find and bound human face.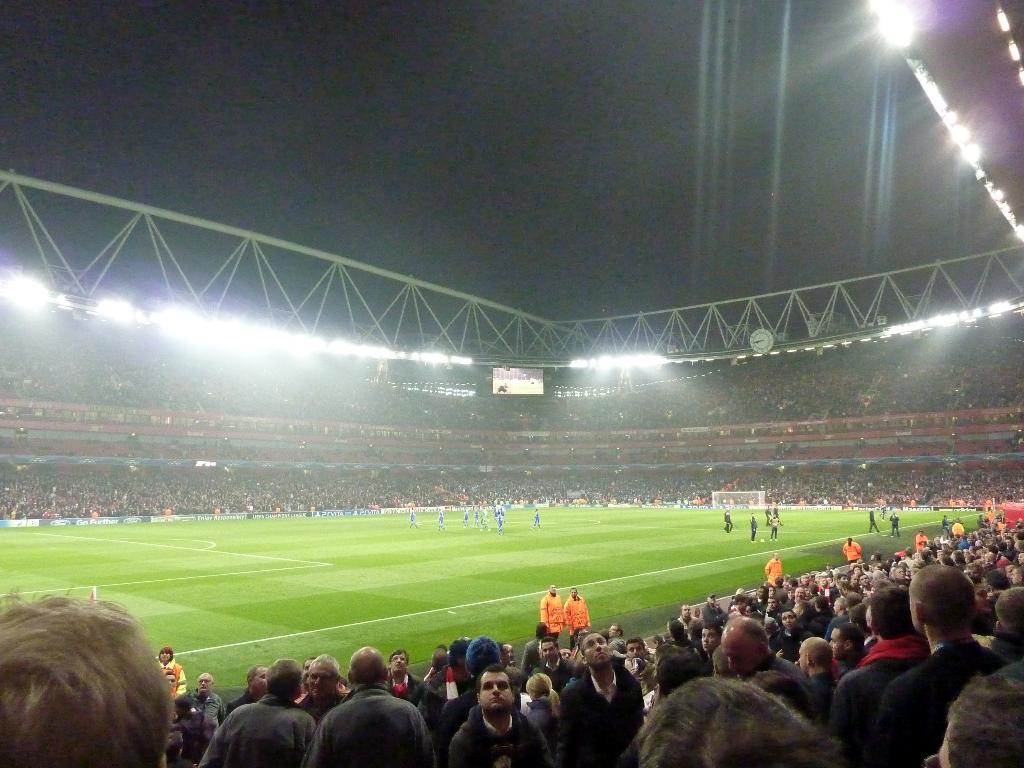
Bound: 301:659:339:701.
